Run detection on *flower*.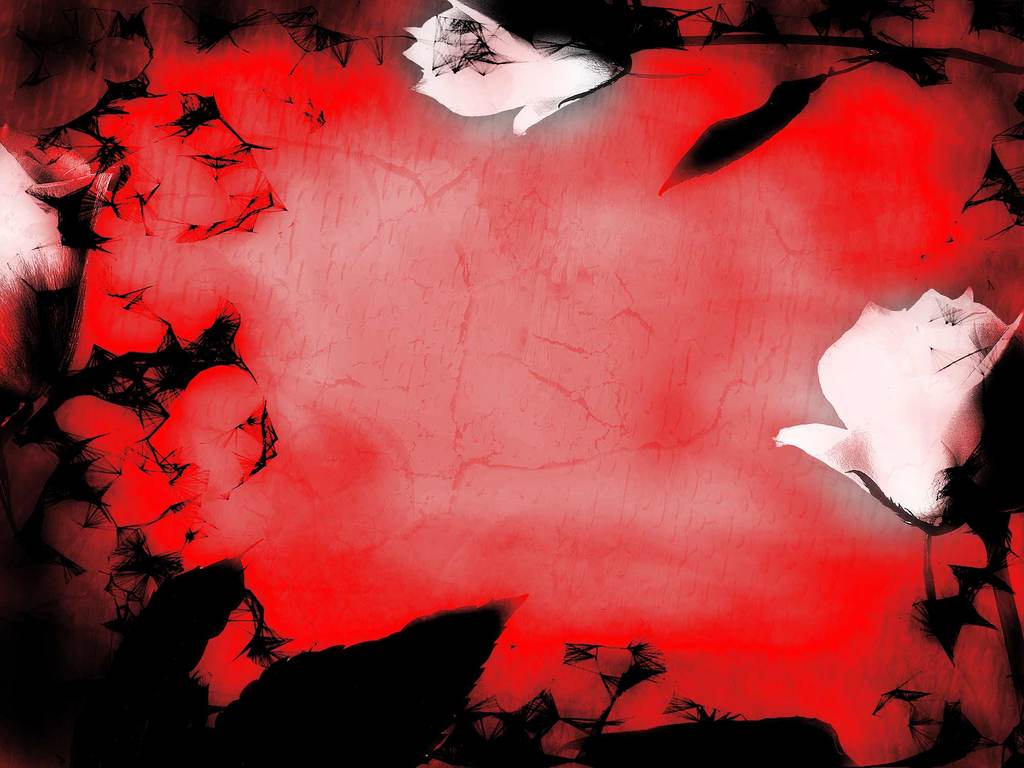
Result: bbox=(403, 0, 634, 135).
